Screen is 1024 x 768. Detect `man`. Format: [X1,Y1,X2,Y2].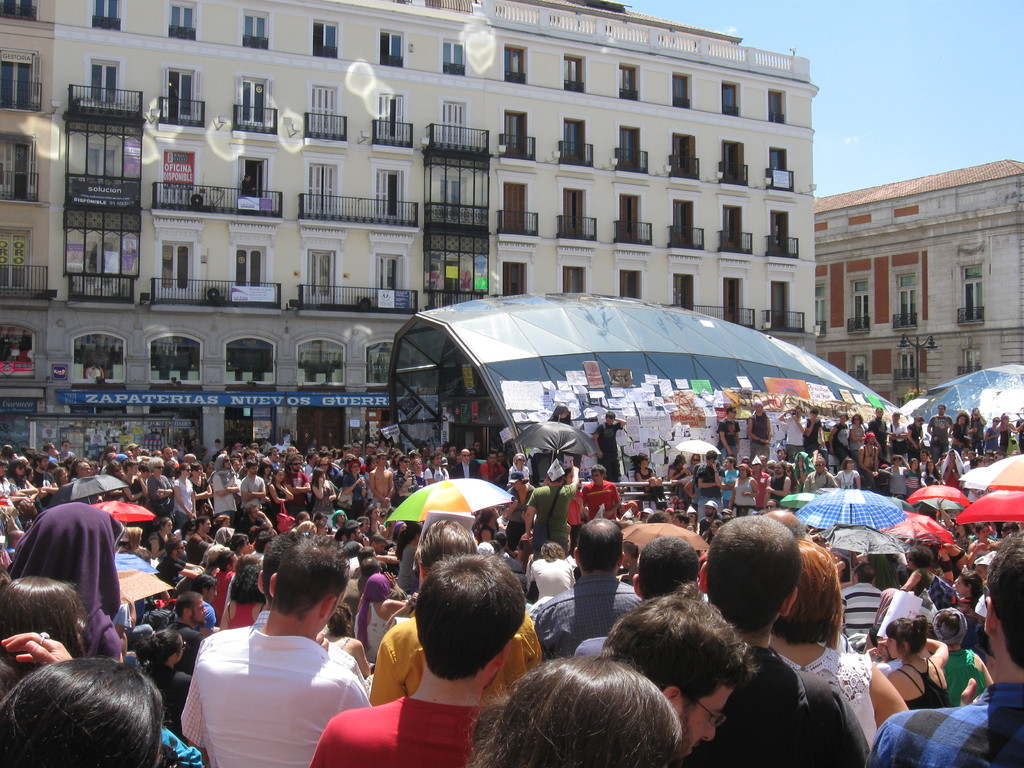
[993,451,1004,462].
